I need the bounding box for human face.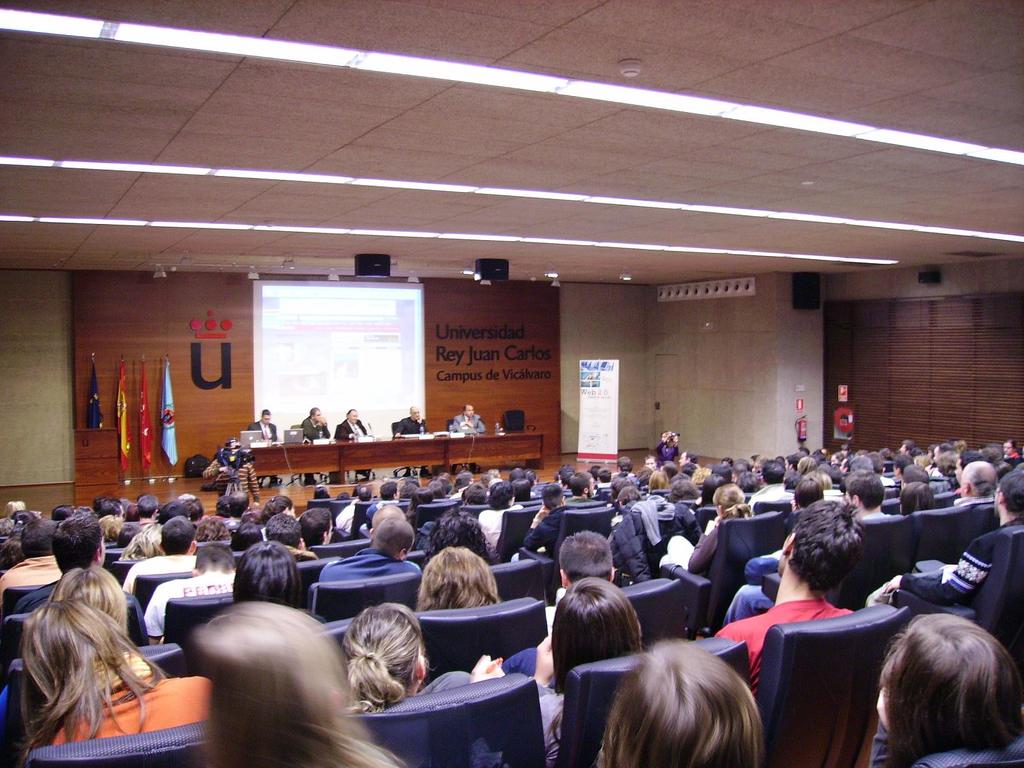
Here it is: Rect(263, 415, 271, 428).
